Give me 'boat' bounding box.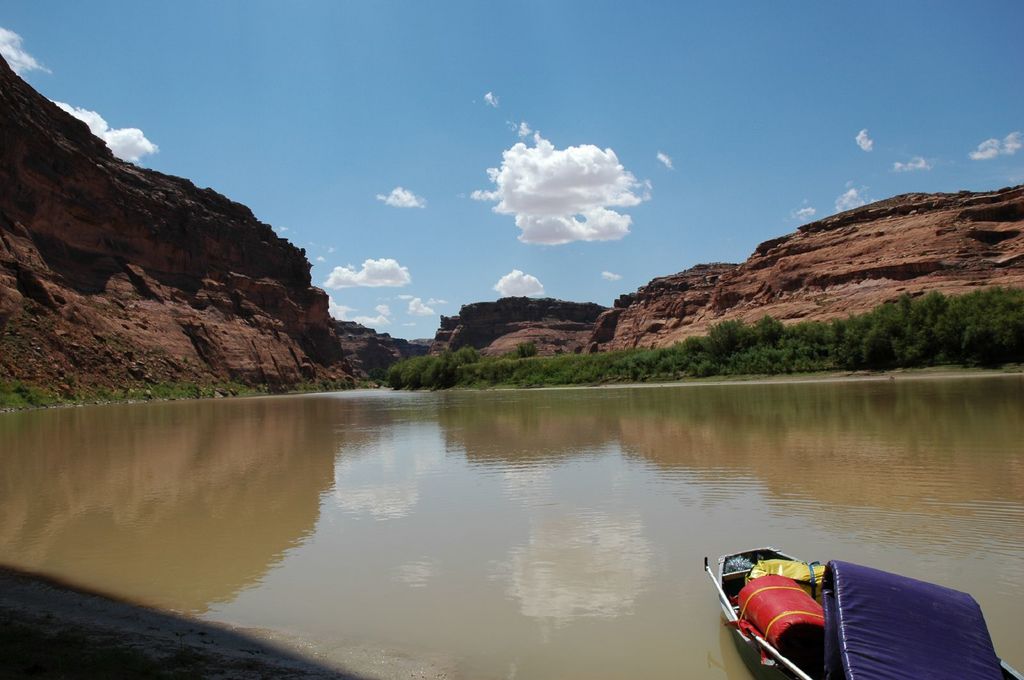
720/550/956/665.
